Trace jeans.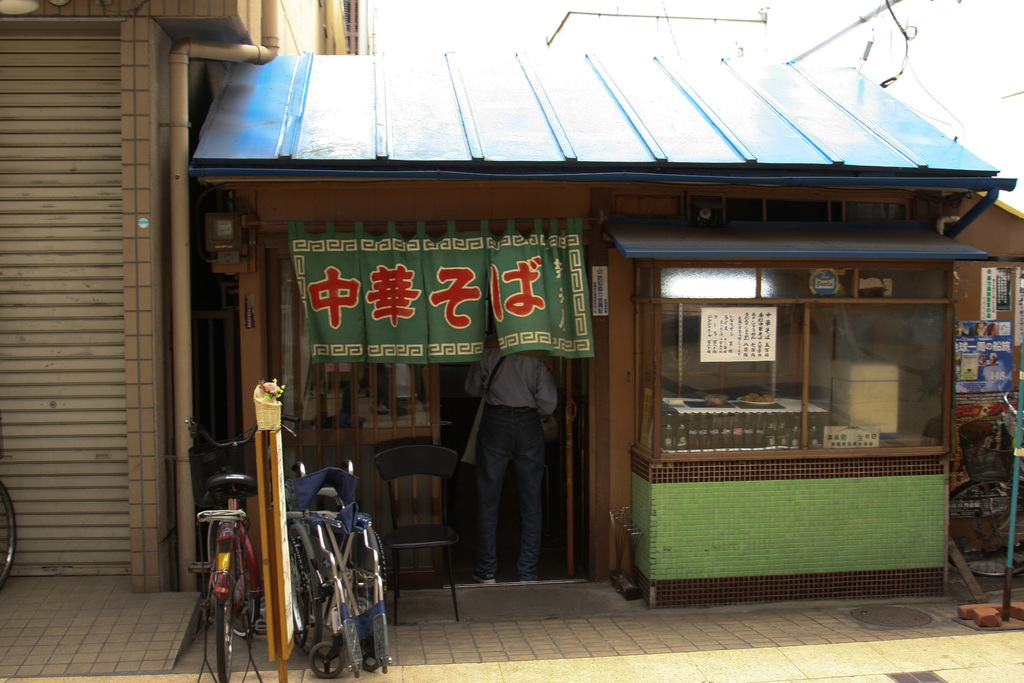
Traced to (462, 406, 560, 596).
